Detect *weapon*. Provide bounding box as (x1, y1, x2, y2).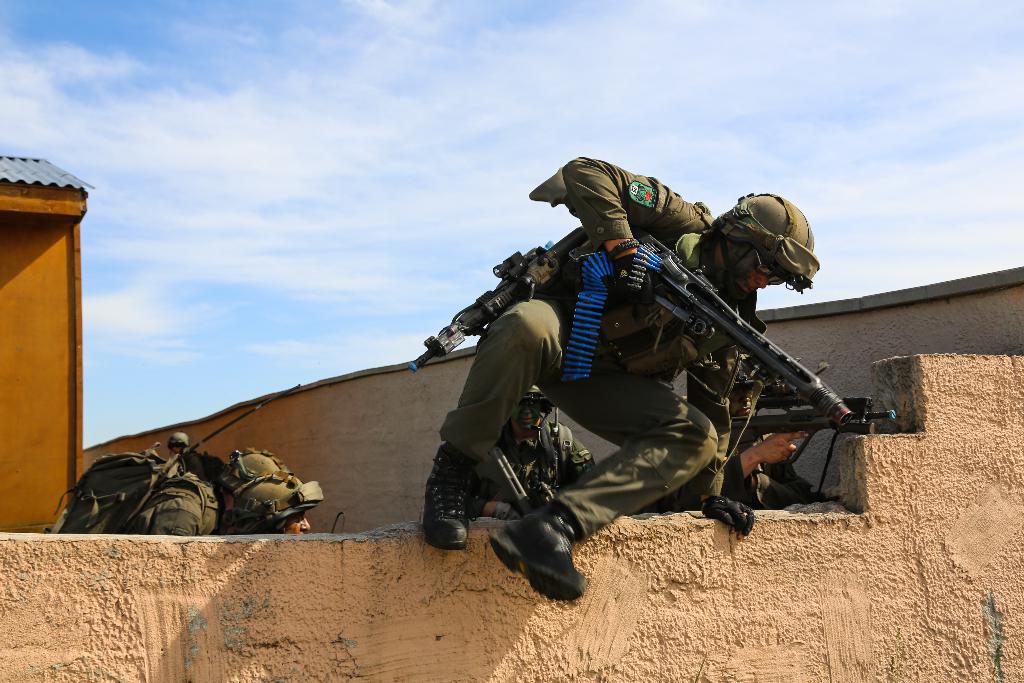
(404, 222, 594, 374).
